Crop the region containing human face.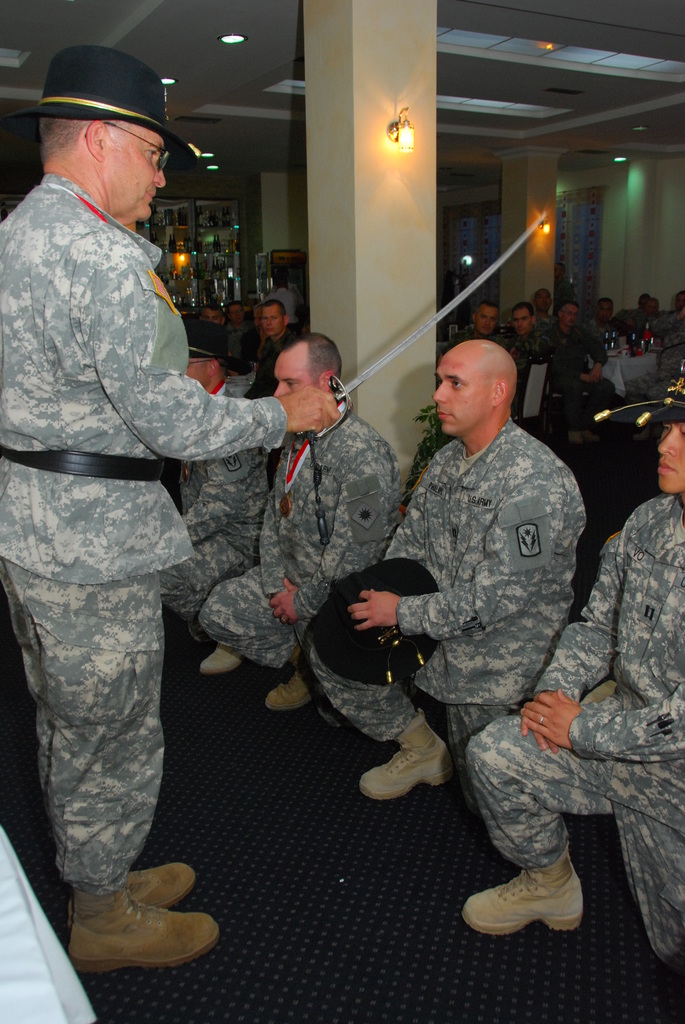
Crop region: 430 351 490 442.
